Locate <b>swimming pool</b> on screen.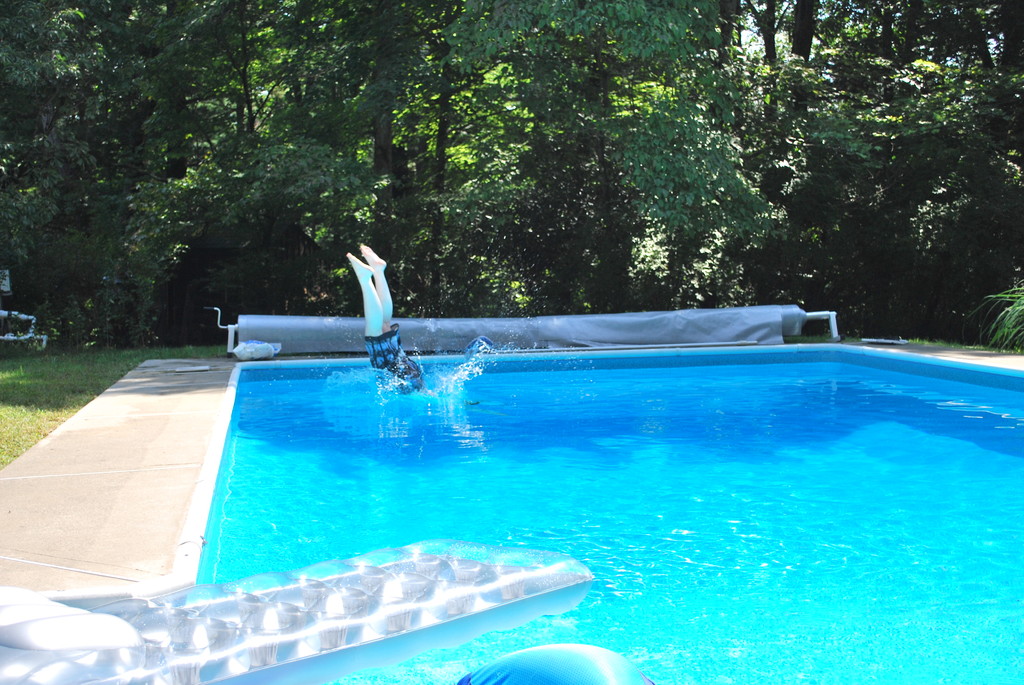
On screen at (86,308,1023,661).
